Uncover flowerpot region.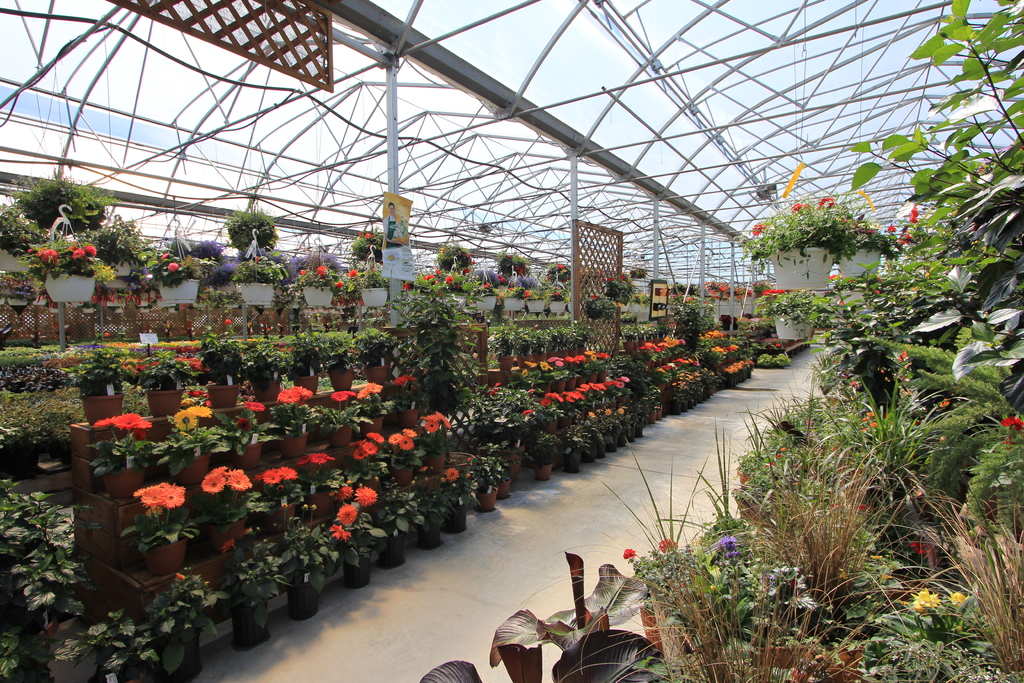
Uncovered: bbox=(355, 290, 387, 309).
